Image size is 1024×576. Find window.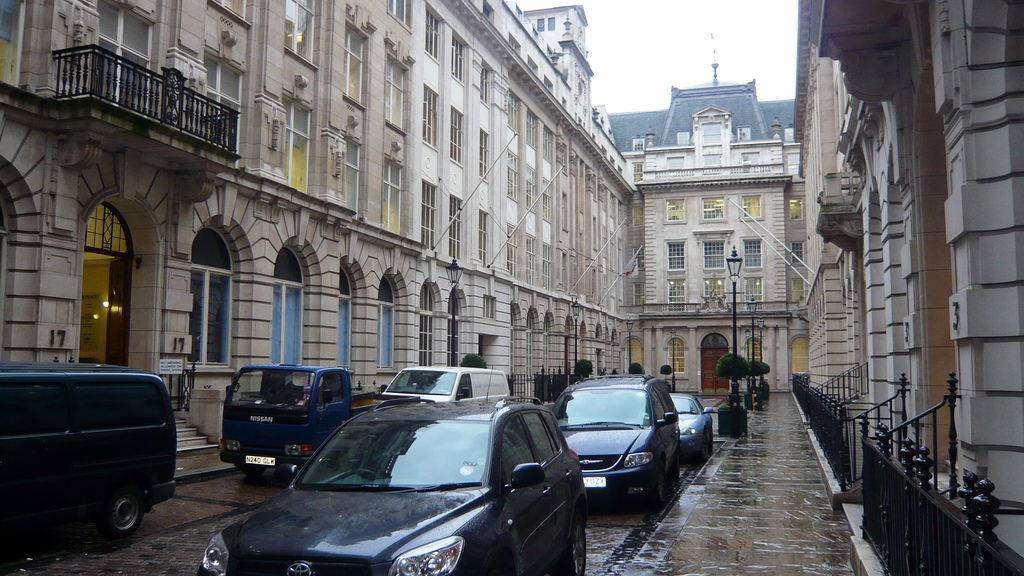
locate(790, 240, 803, 268).
